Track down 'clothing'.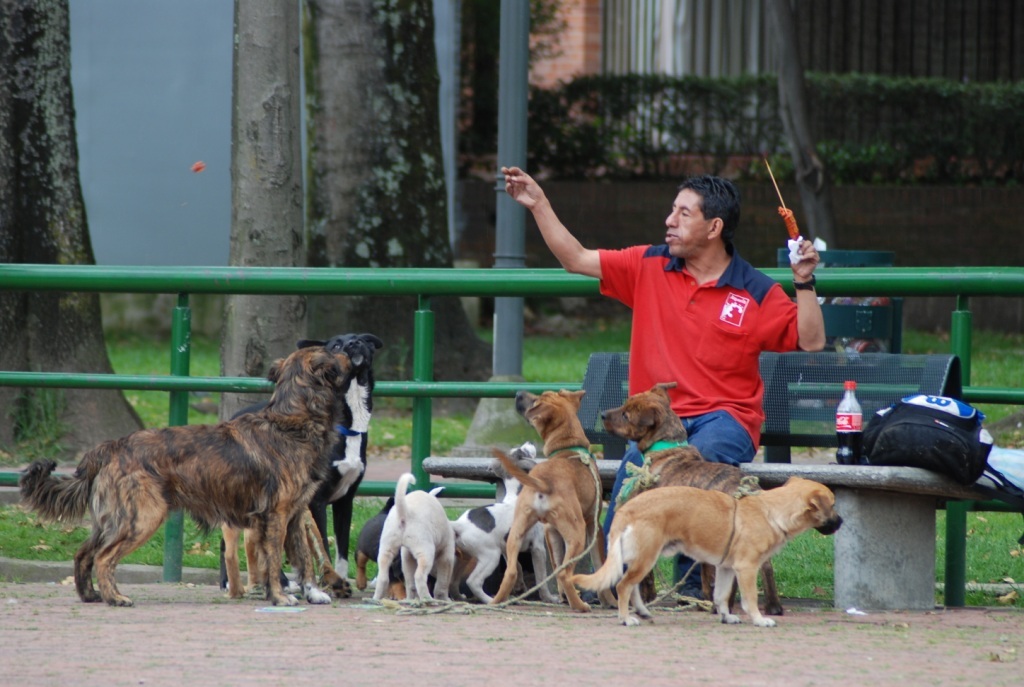
Tracked to pyautogui.locateOnScreen(591, 240, 802, 531).
